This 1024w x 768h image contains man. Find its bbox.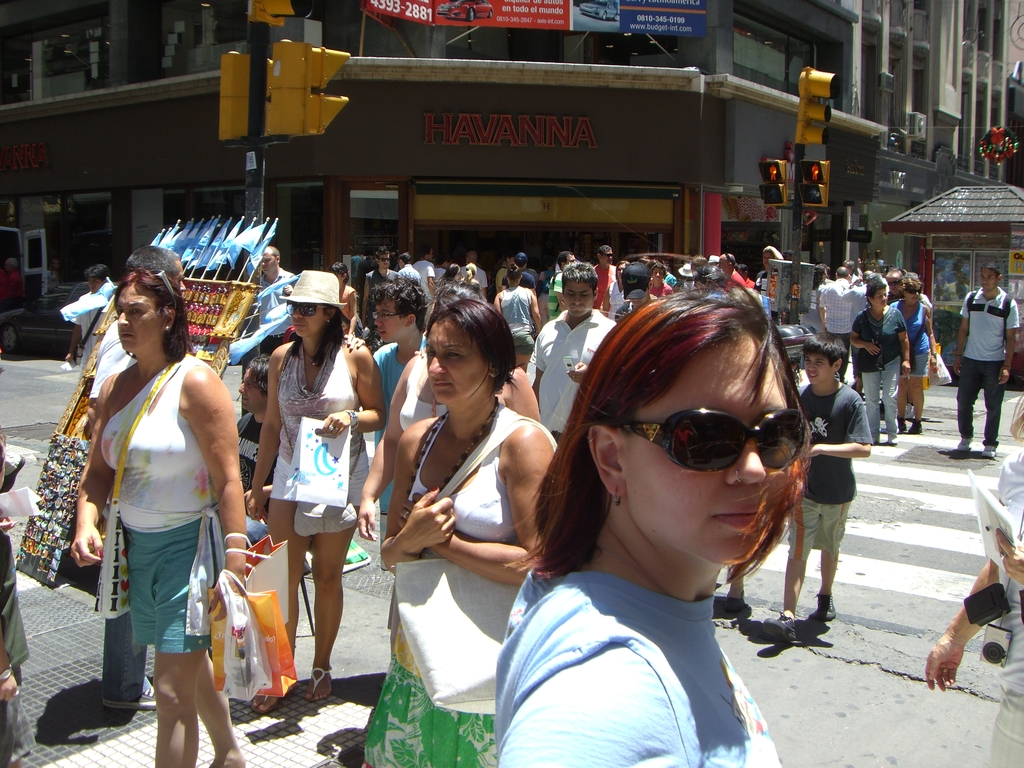
(left=458, top=248, right=485, bottom=294).
